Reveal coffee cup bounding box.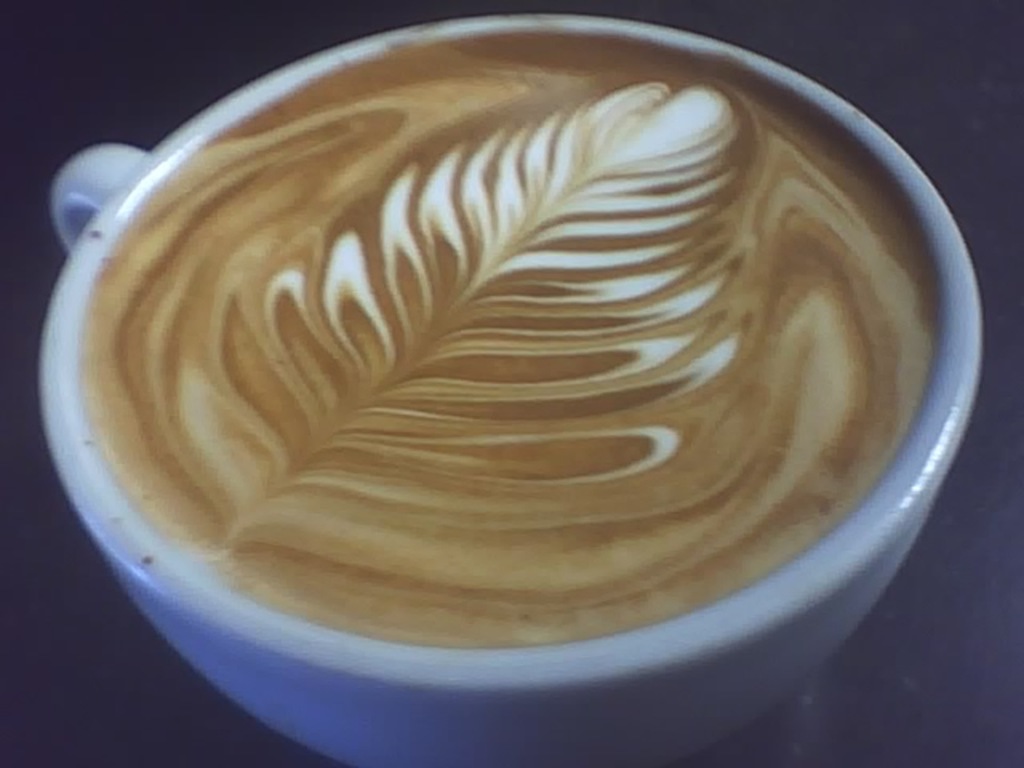
Revealed: (left=27, top=10, right=973, bottom=767).
